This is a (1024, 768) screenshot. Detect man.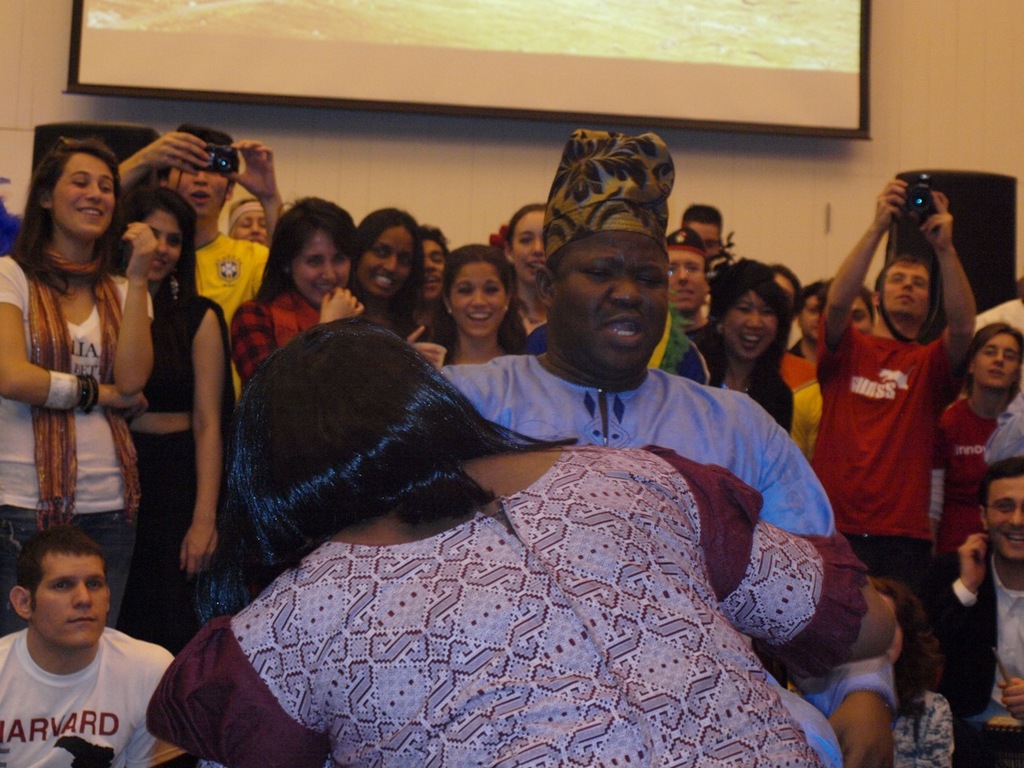
[919,463,1023,719].
